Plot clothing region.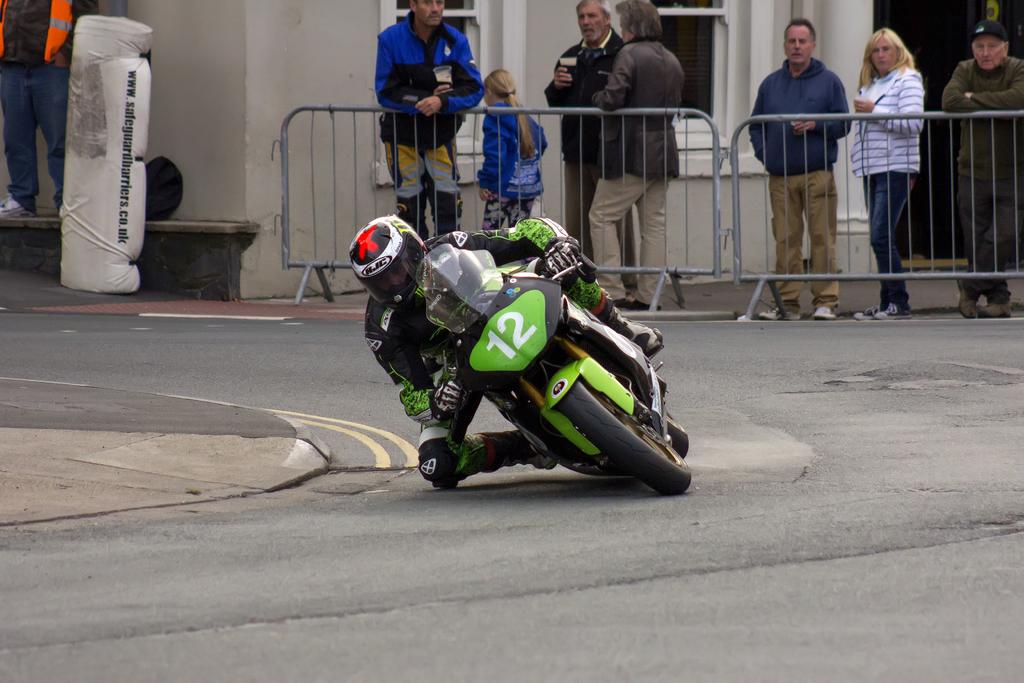
Plotted at 588,34,684,308.
